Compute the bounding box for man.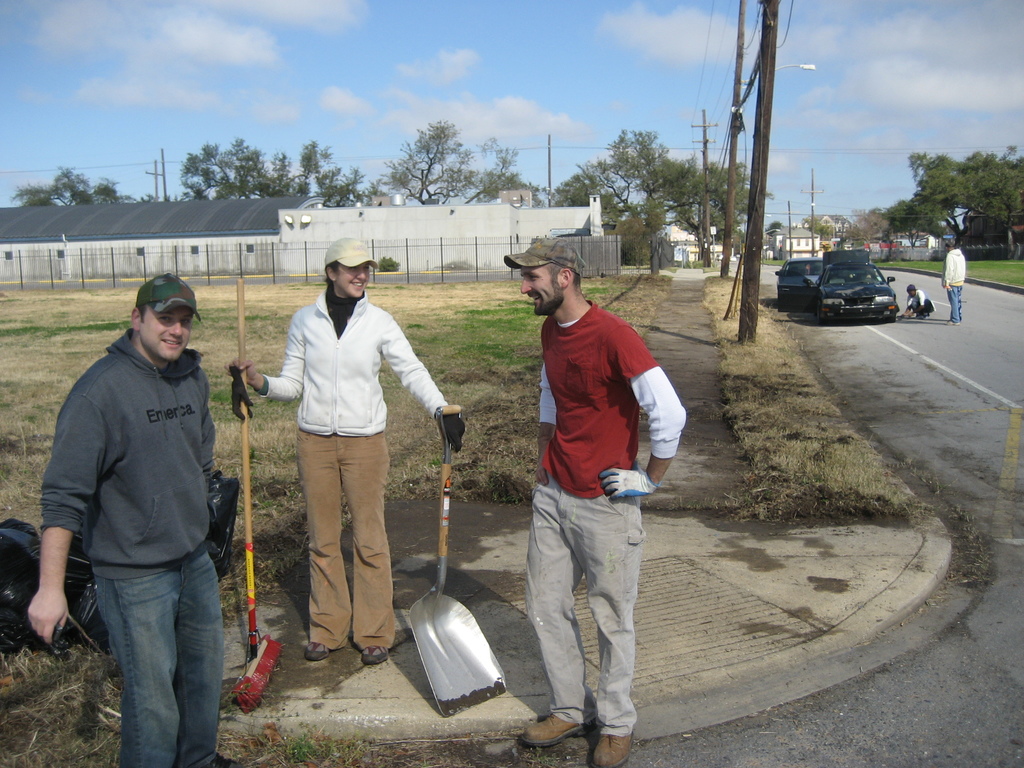
l=943, t=239, r=973, b=330.
